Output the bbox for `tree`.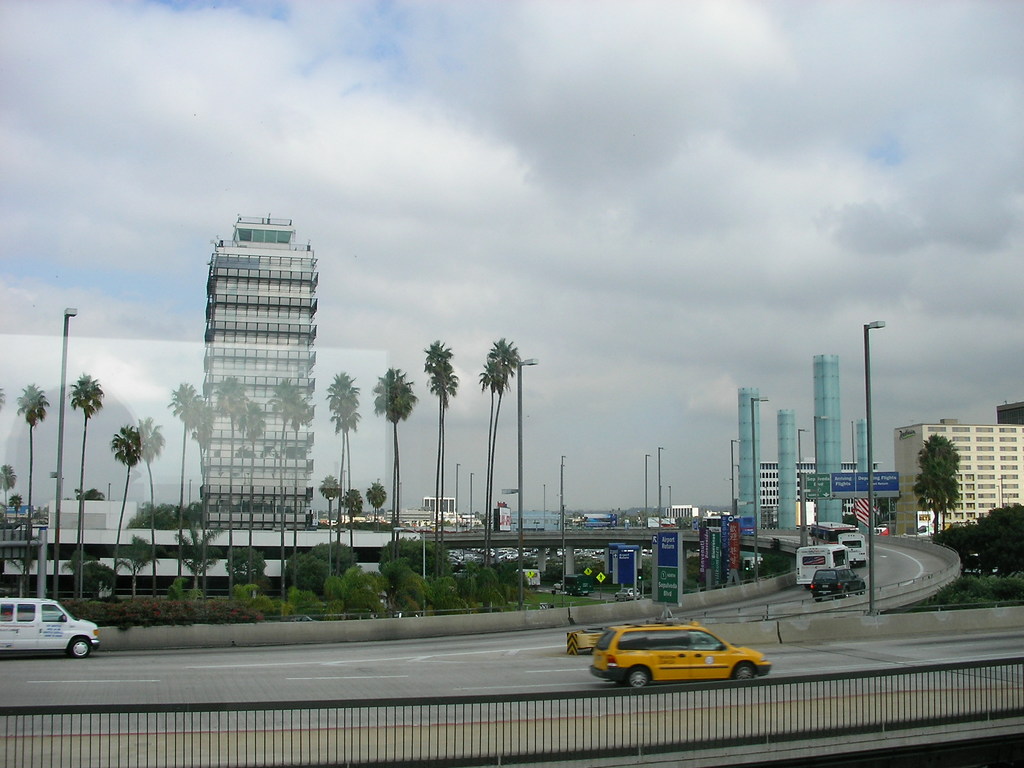
[372, 360, 419, 538].
